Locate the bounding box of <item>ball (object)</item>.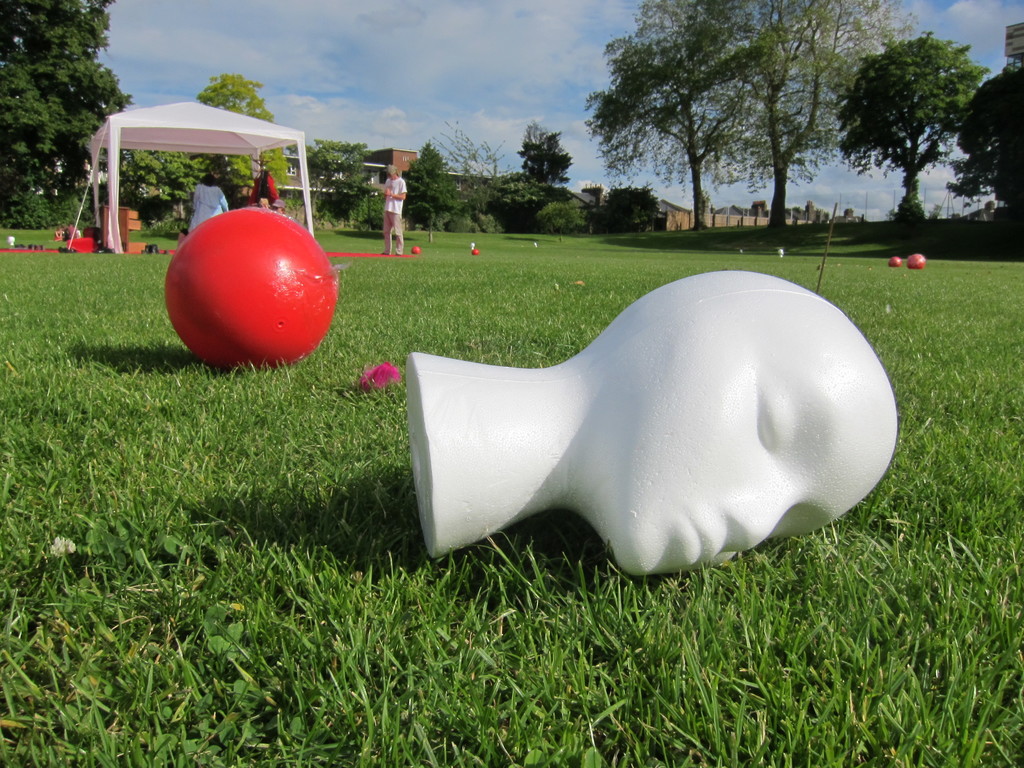
Bounding box: (left=890, top=257, right=902, bottom=267).
